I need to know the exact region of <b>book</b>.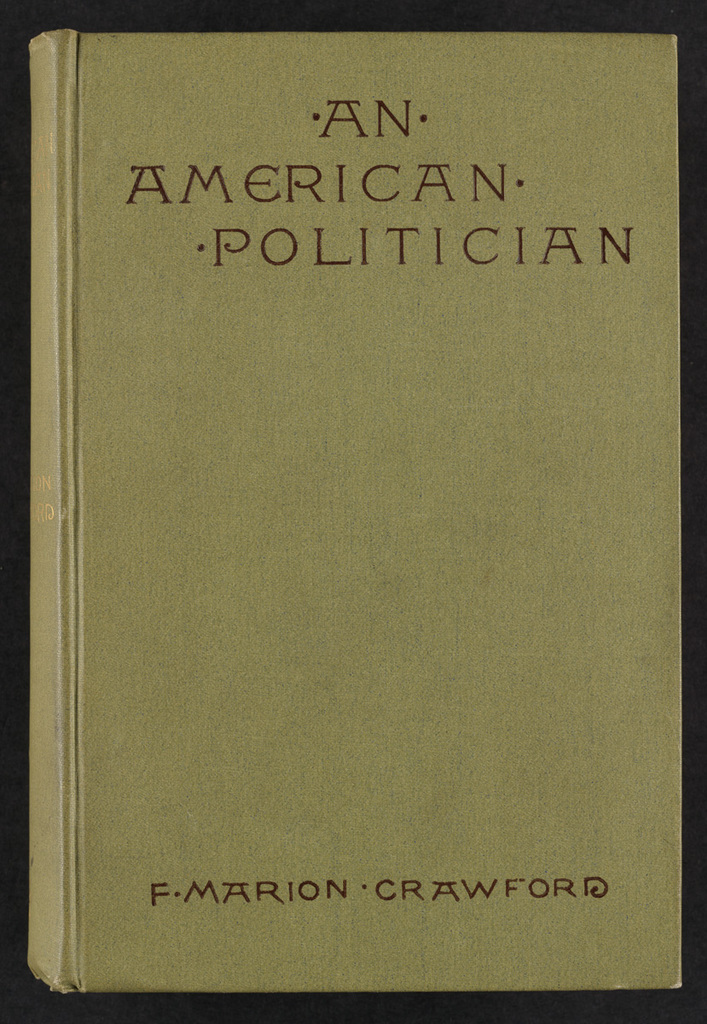
Region: 18/28/687/1004.
